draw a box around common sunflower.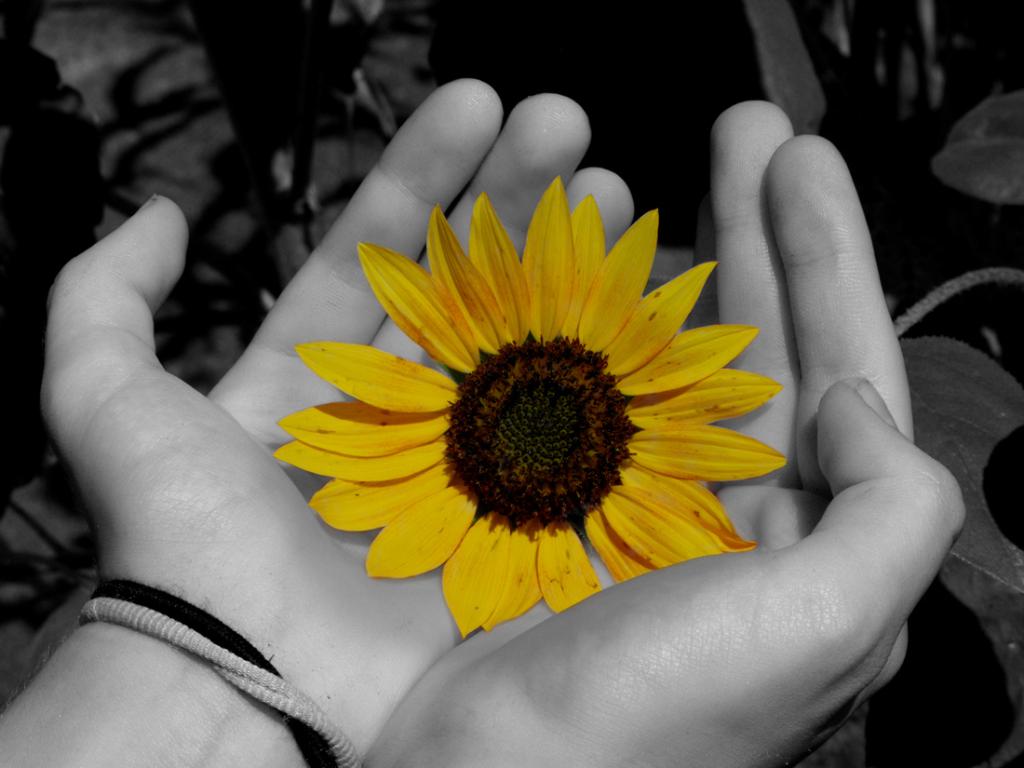
left=287, top=201, right=788, bottom=651.
